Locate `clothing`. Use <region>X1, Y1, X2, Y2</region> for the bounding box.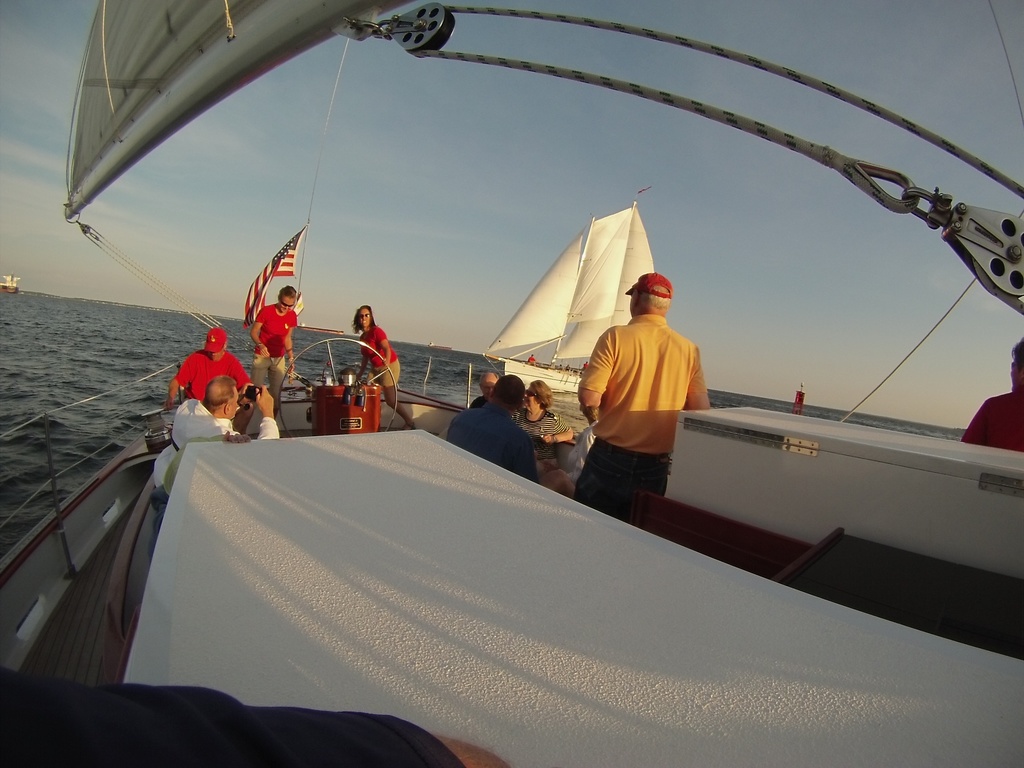
<region>959, 389, 1023, 454</region>.
